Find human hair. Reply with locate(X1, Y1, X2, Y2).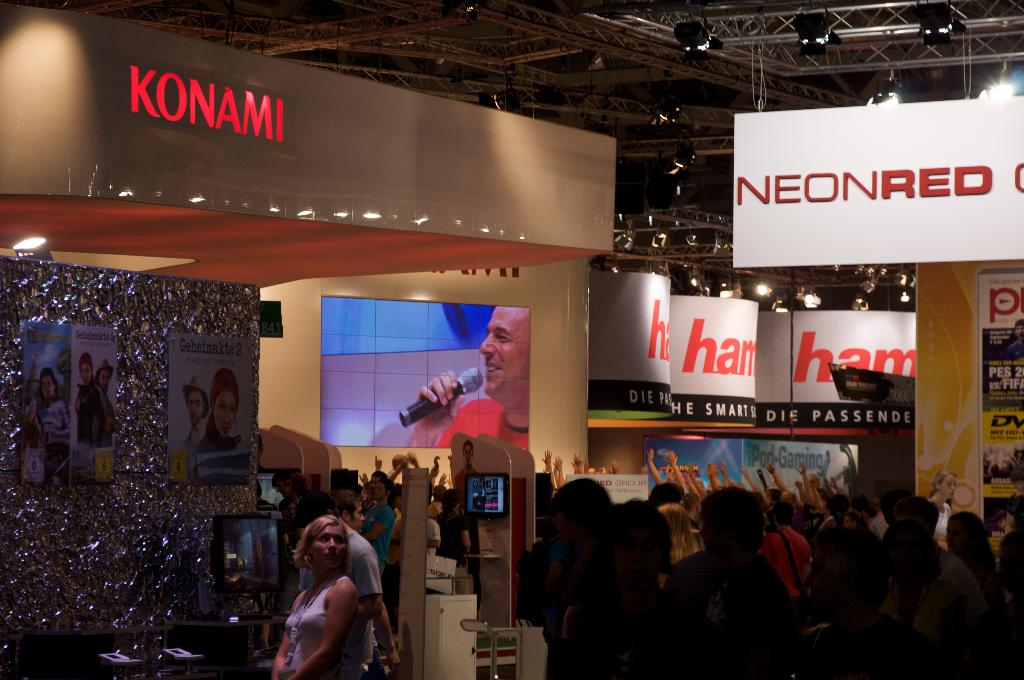
locate(291, 515, 357, 572).
